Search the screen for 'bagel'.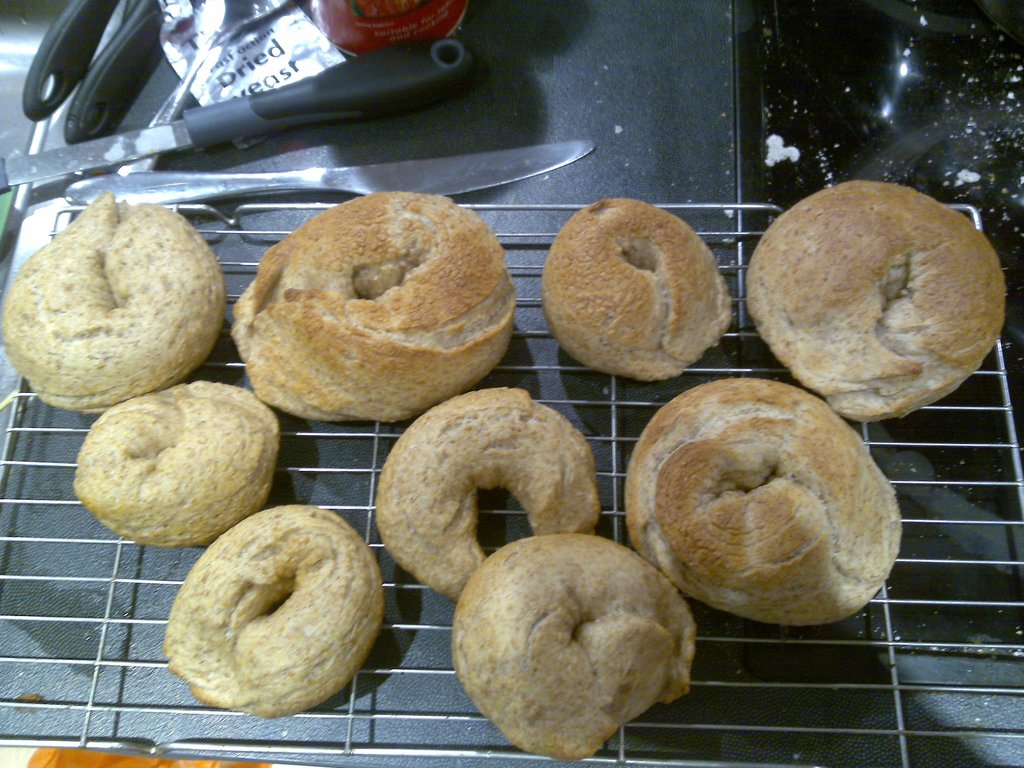
Found at x1=455 y1=535 x2=698 y2=758.
